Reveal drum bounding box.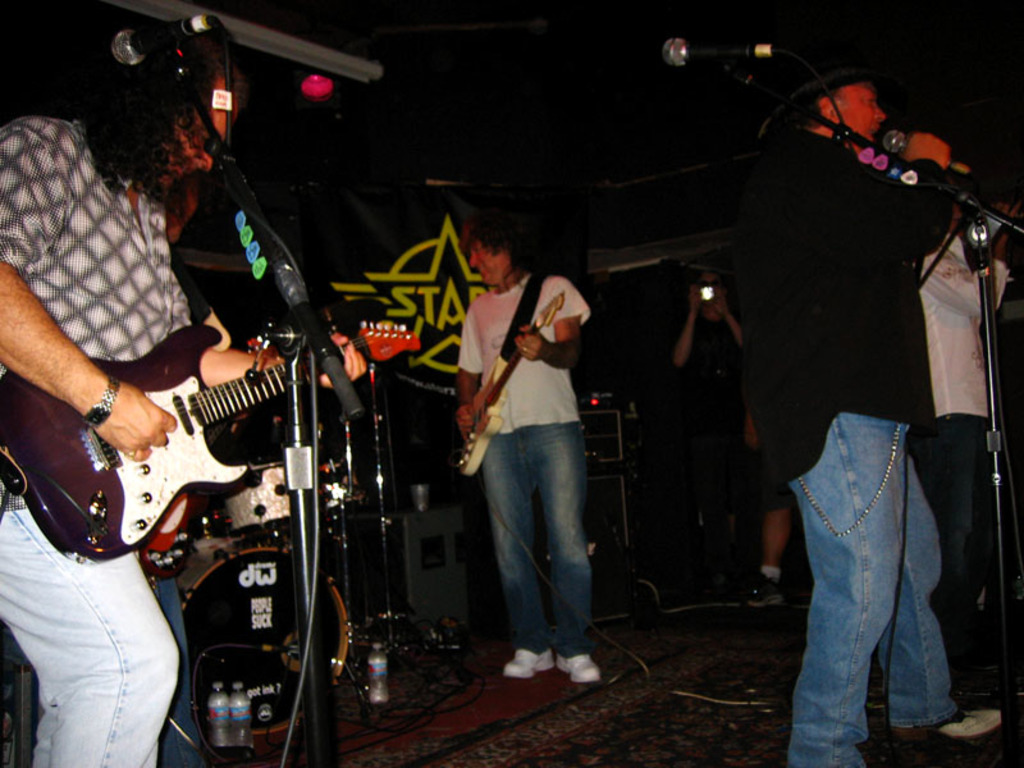
Revealed: left=221, top=463, right=330, bottom=532.
